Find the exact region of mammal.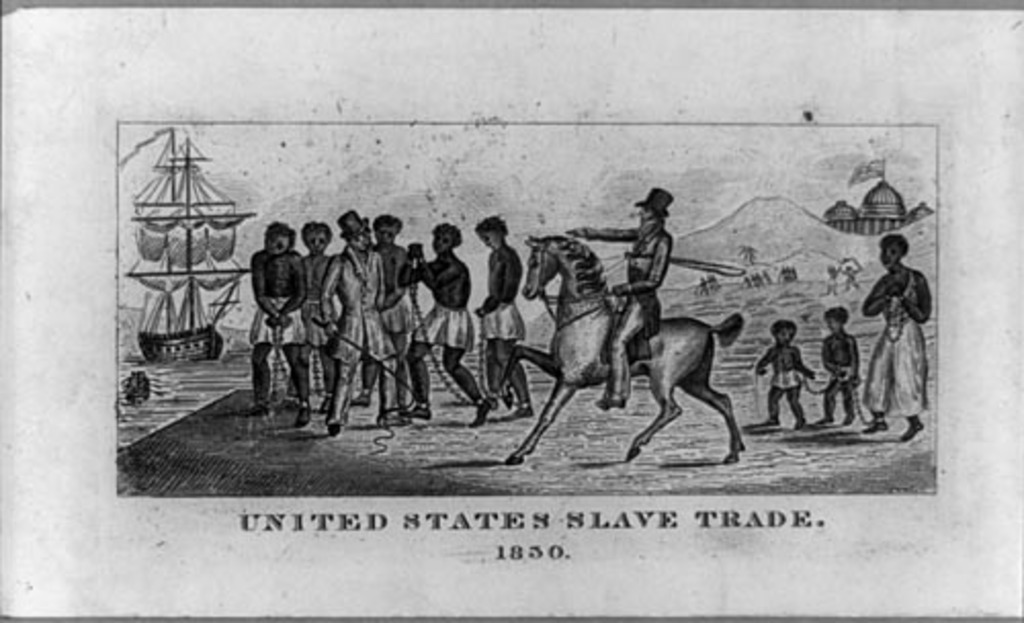
Exact region: 571:186:676:408.
